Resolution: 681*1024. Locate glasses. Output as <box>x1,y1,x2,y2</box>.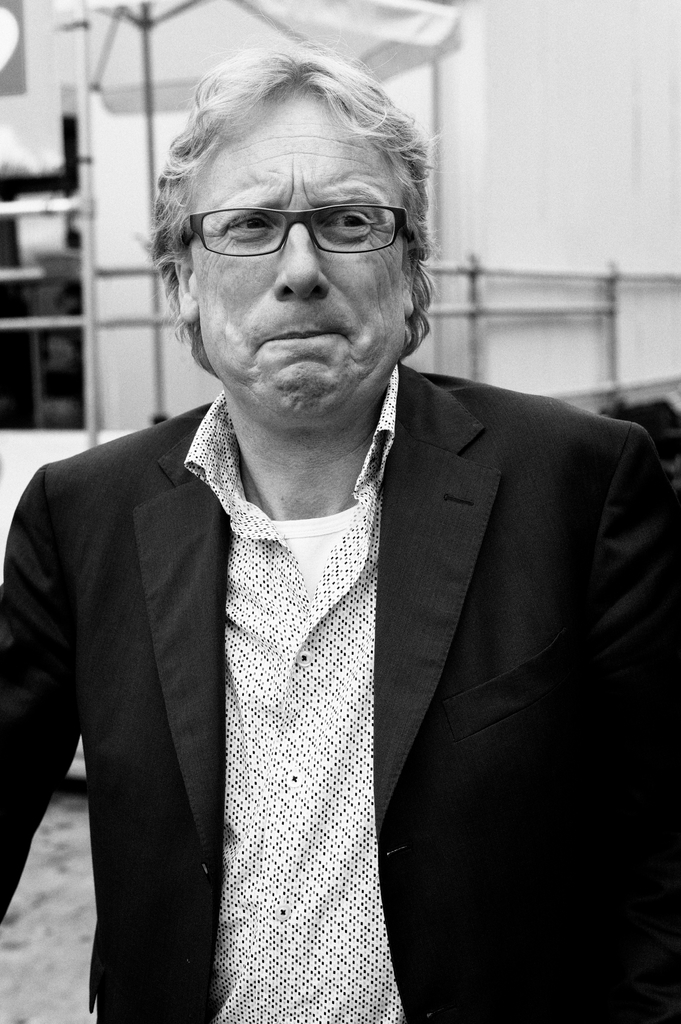
<box>176,202,430,266</box>.
